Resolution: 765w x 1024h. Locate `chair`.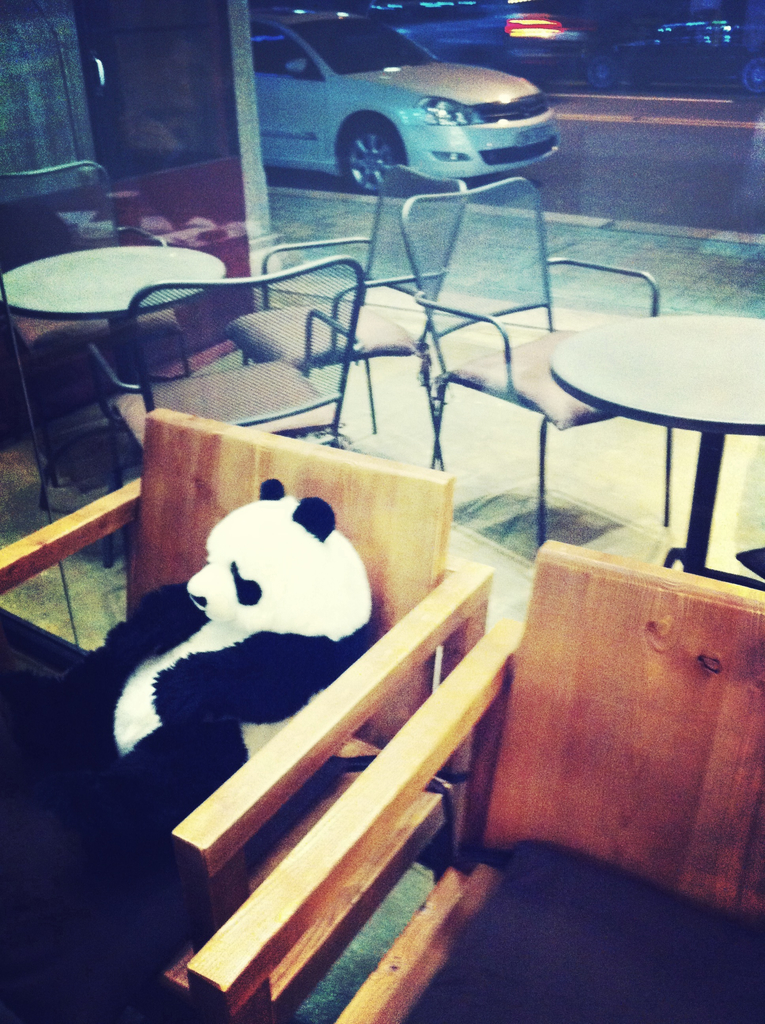
Rect(0, 403, 506, 1023).
